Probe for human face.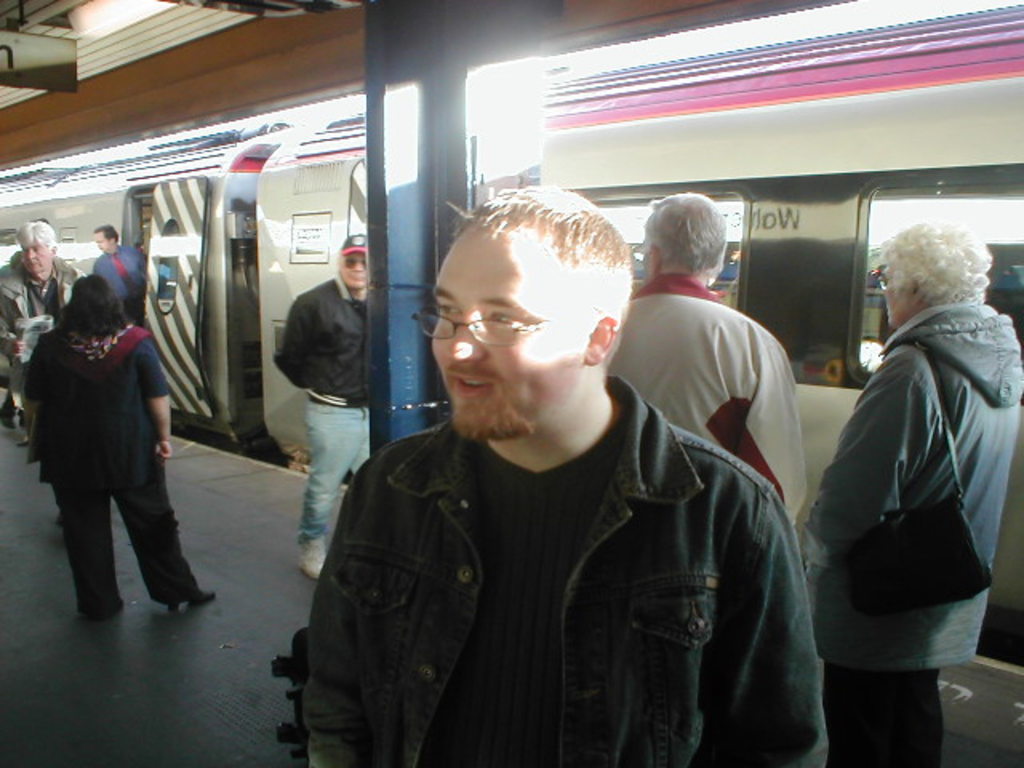
Probe result: select_region(888, 261, 923, 328).
